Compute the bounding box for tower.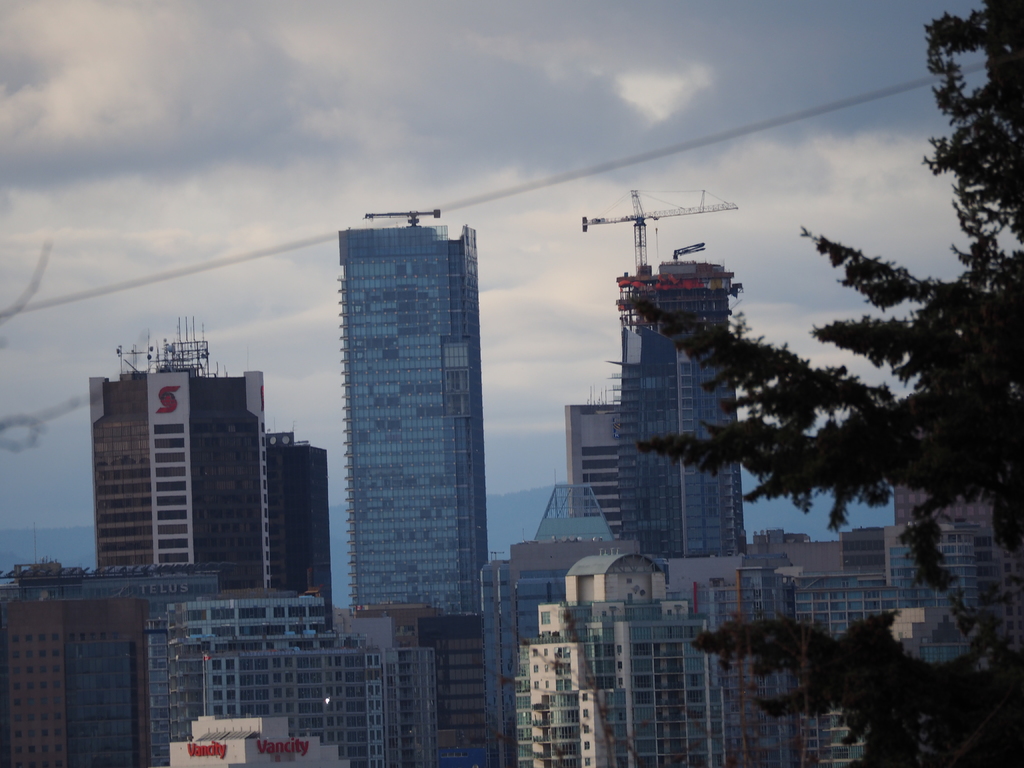
bbox=[556, 410, 636, 554].
